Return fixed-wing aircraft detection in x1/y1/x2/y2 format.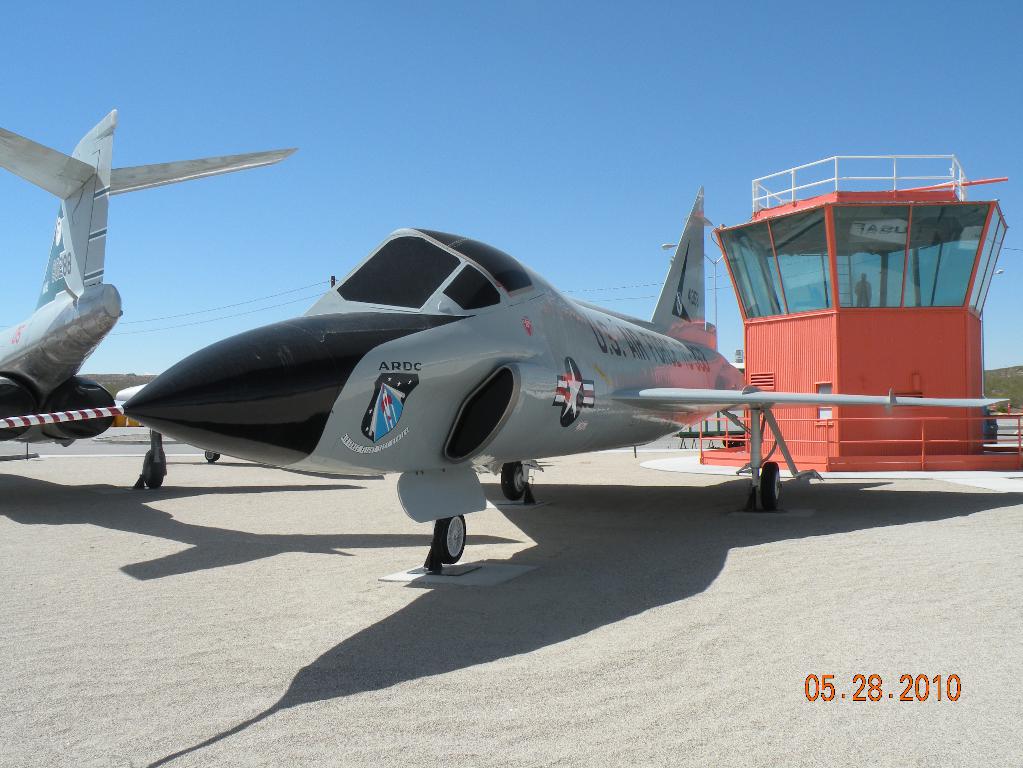
1/106/299/491.
